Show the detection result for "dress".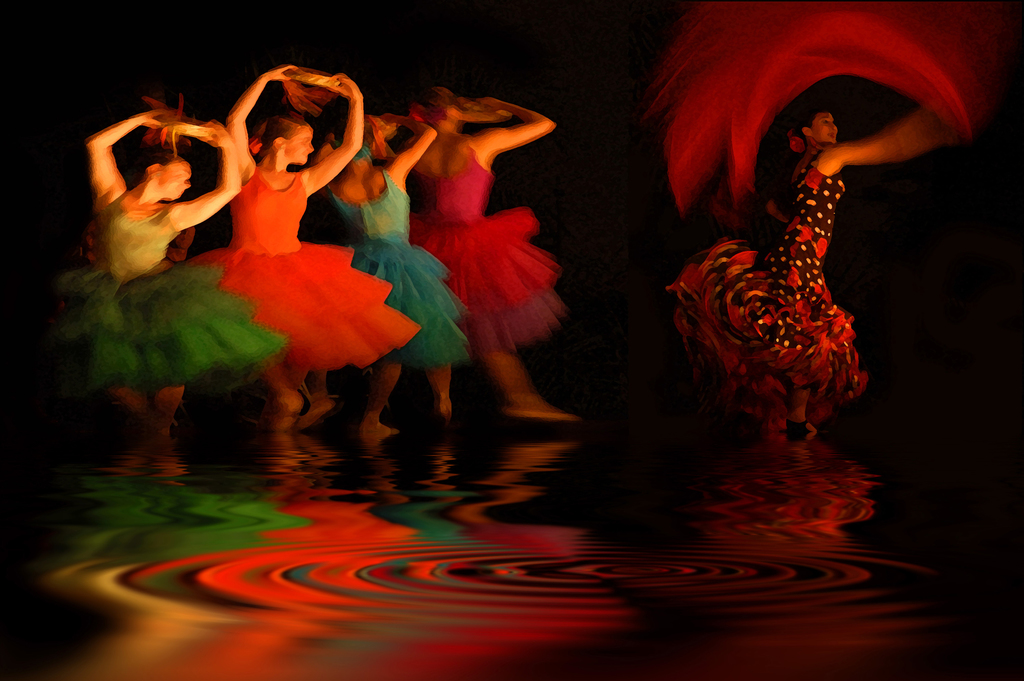
bbox(42, 186, 289, 392).
